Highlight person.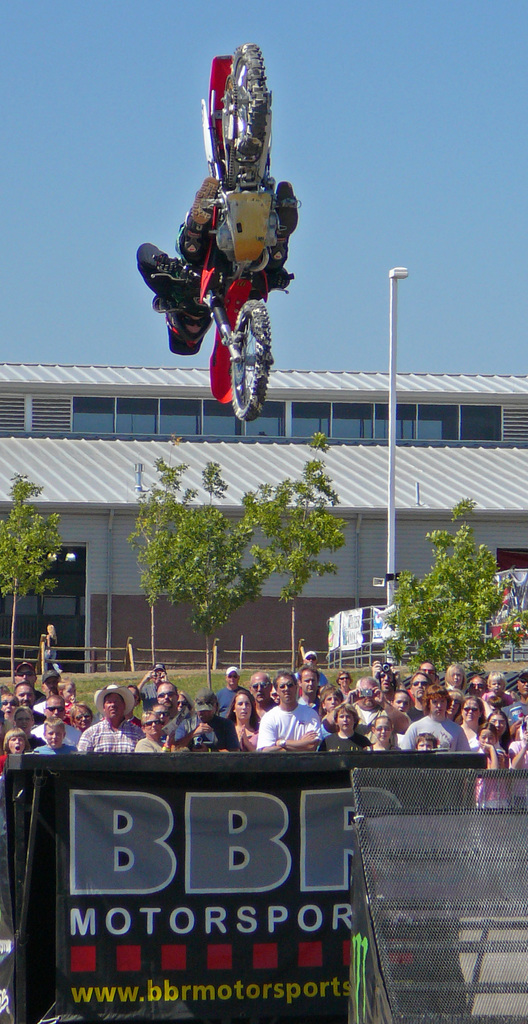
Highlighted region: bbox(137, 173, 300, 353).
